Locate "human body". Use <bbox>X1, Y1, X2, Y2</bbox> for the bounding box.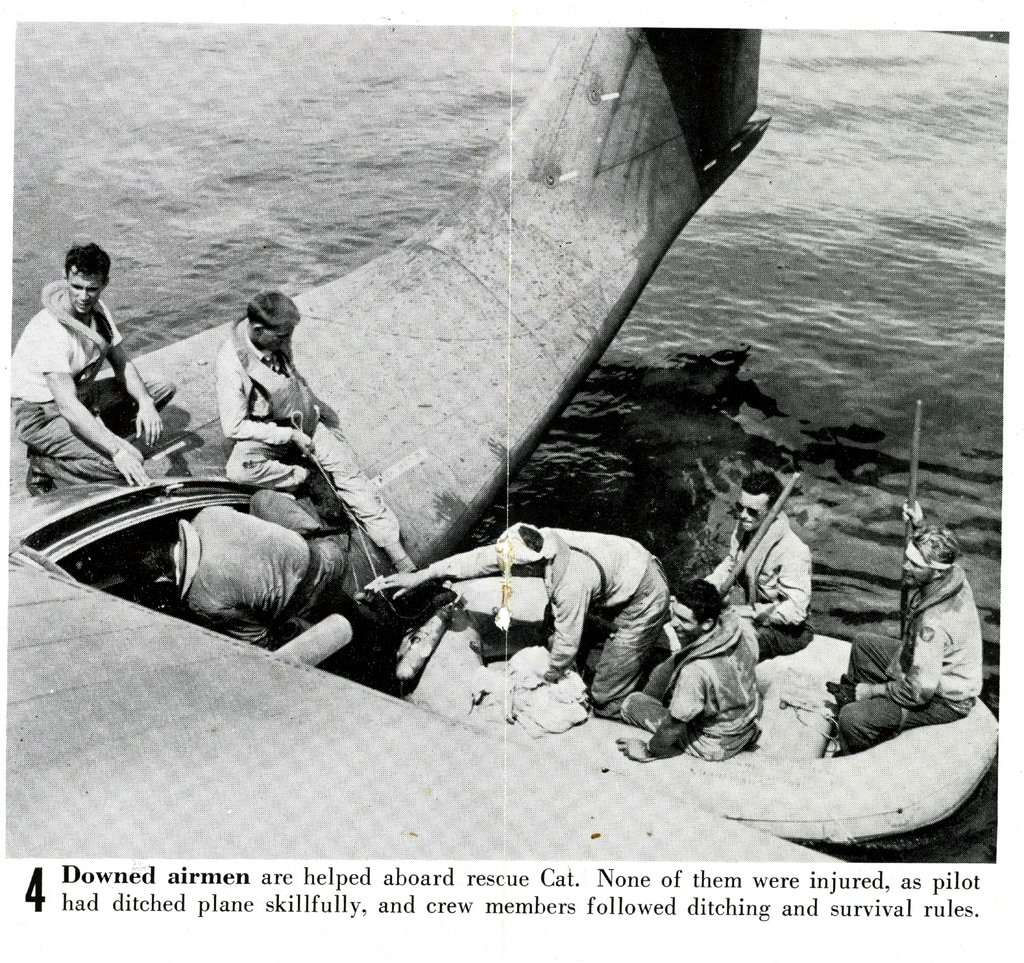
<bbox>28, 230, 138, 458</bbox>.
